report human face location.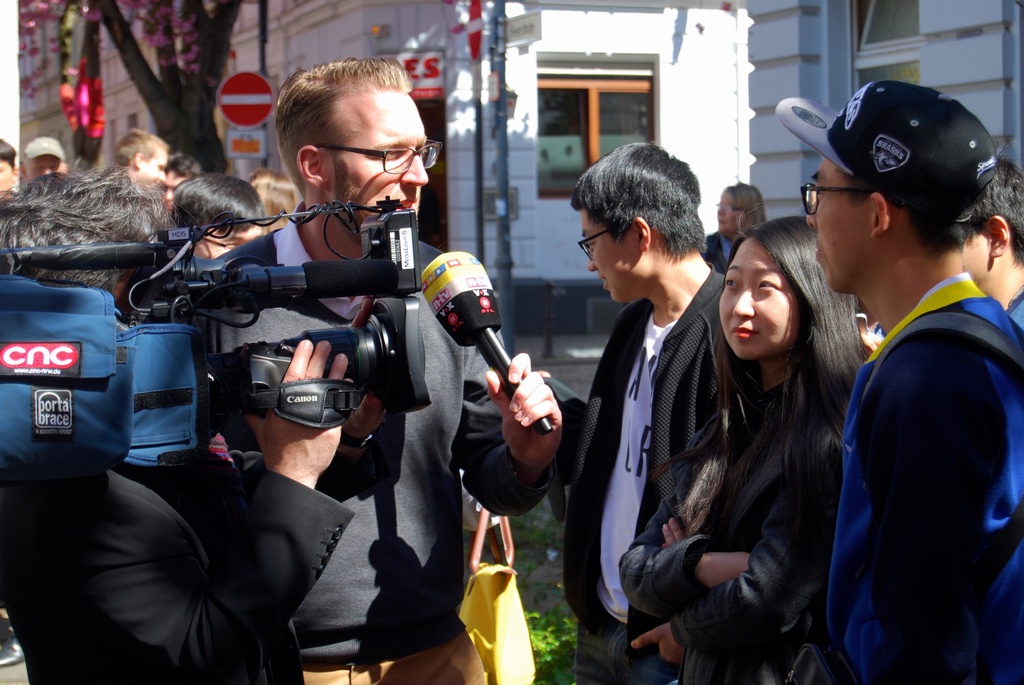
Report: select_region(321, 83, 428, 221).
